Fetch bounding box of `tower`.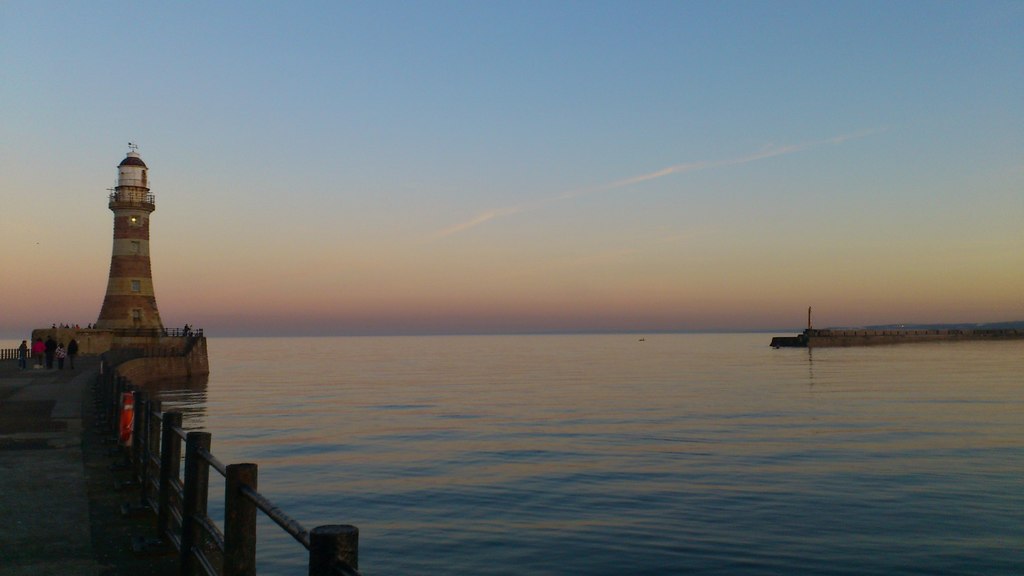
Bbox: [86, 141, 165, 342].
